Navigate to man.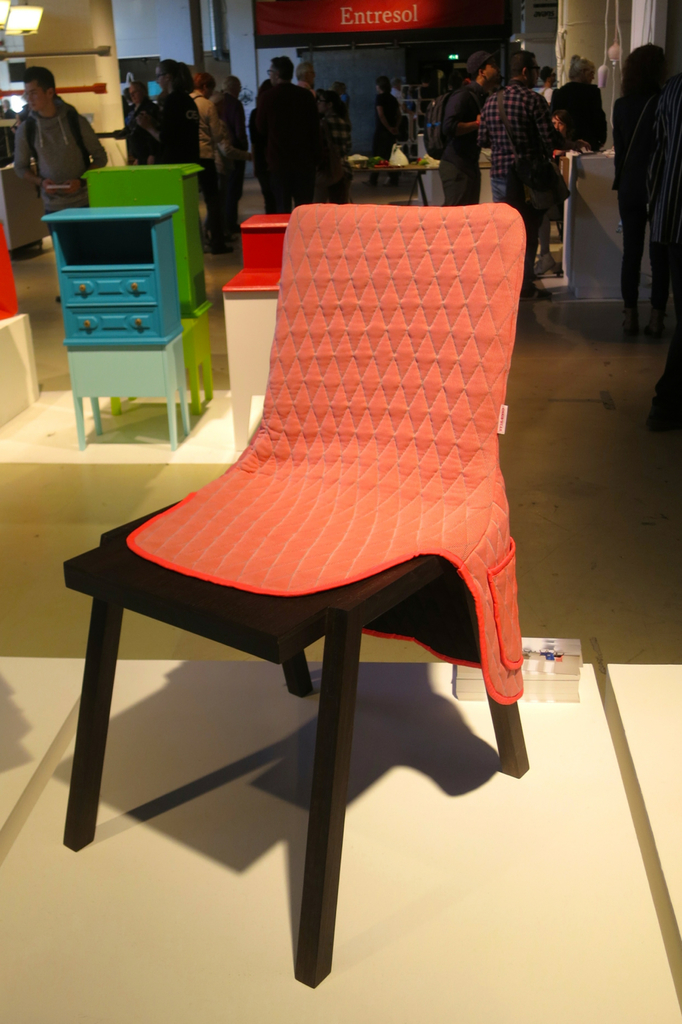
Navigation target: <region>475, 44, 563, 303</region>.
